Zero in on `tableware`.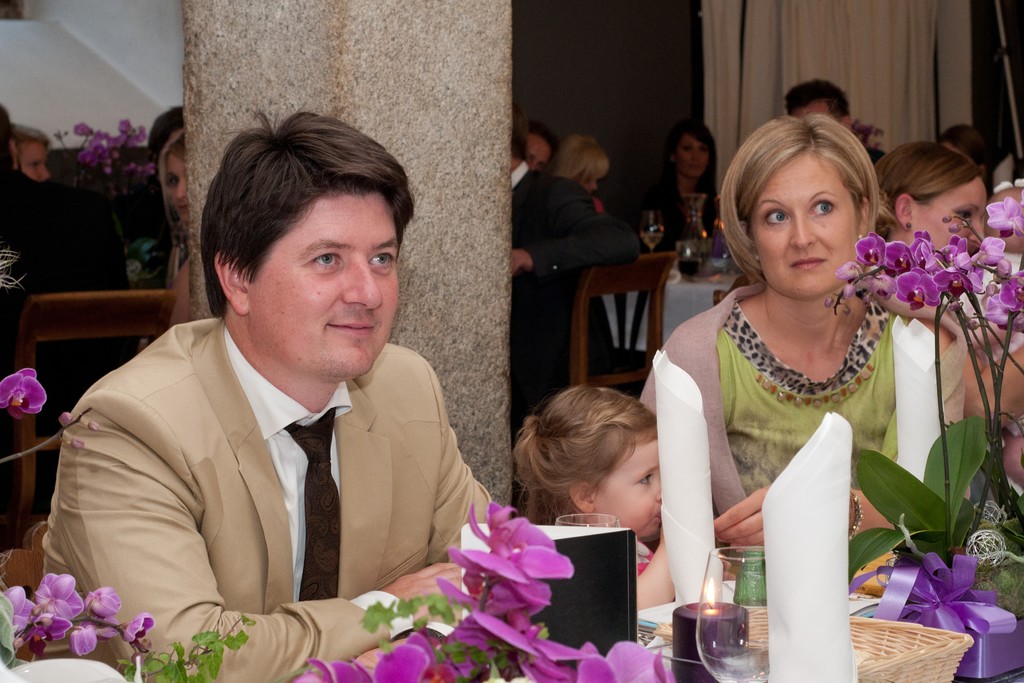
Zeroed in: bbox=(548, 505, 616, 525).
